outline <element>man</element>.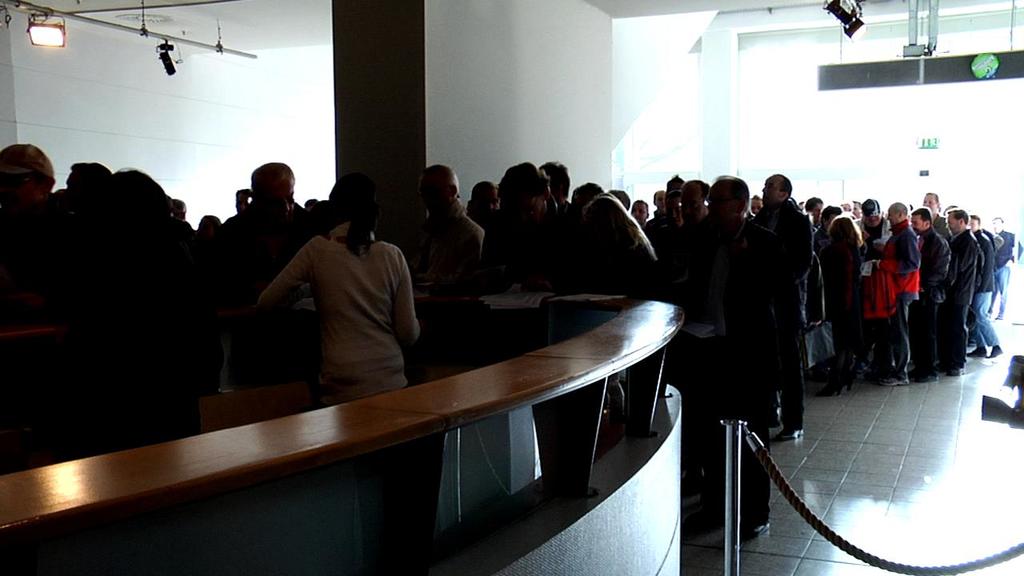
Outline: 402, 159, 489, 283.
